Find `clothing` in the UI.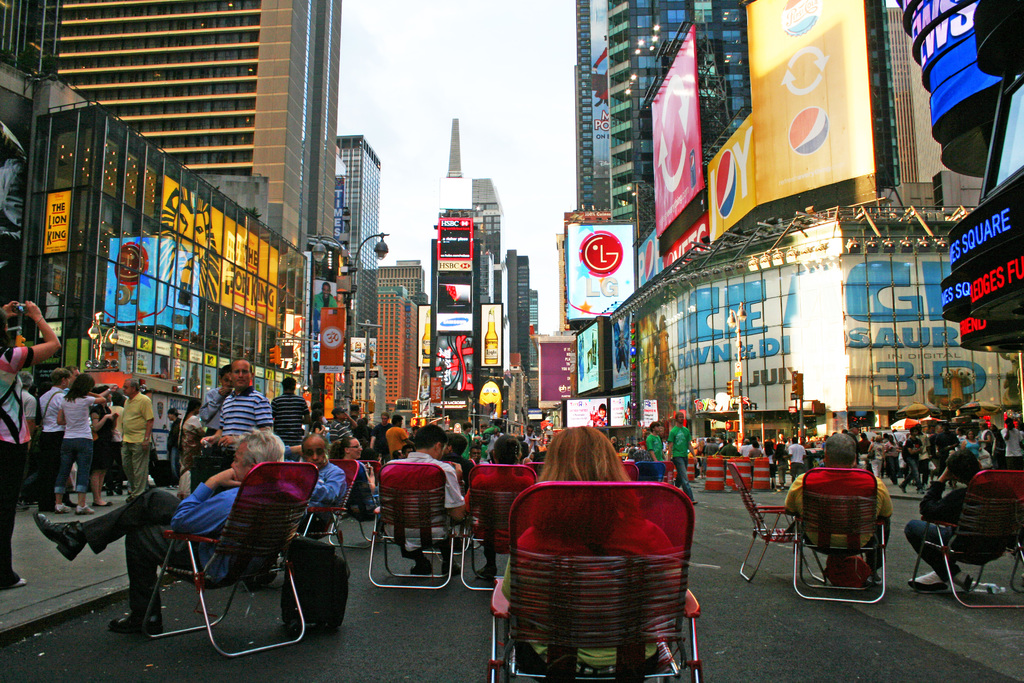
UI element at bbox=(216, 384, 271, 472).
